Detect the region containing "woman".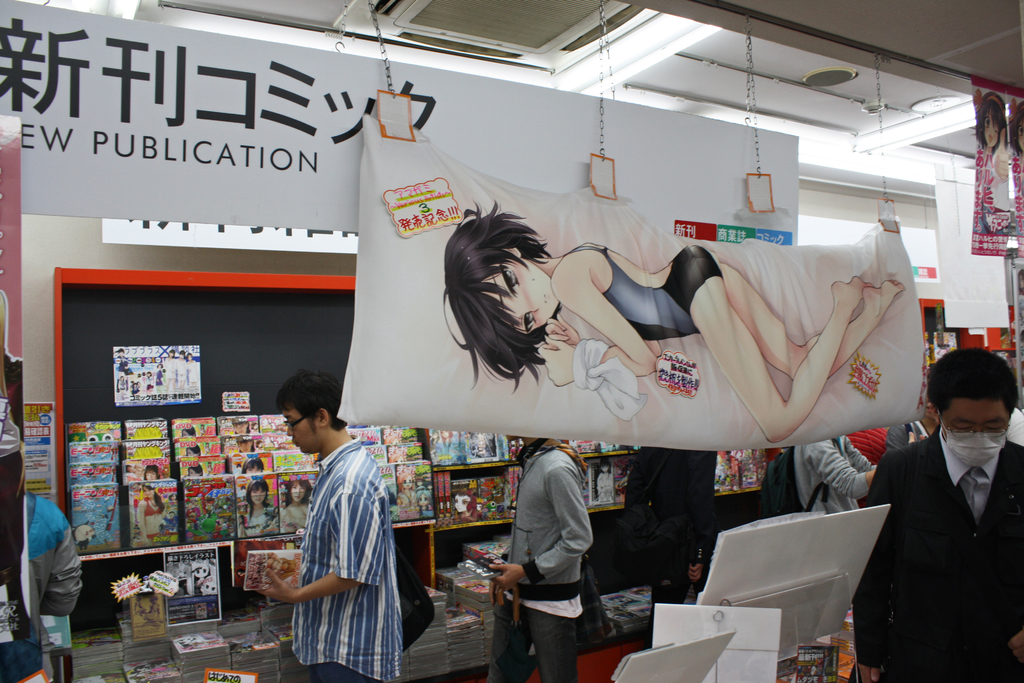
<bbox>198, 424, 208, 437</bbox>.
